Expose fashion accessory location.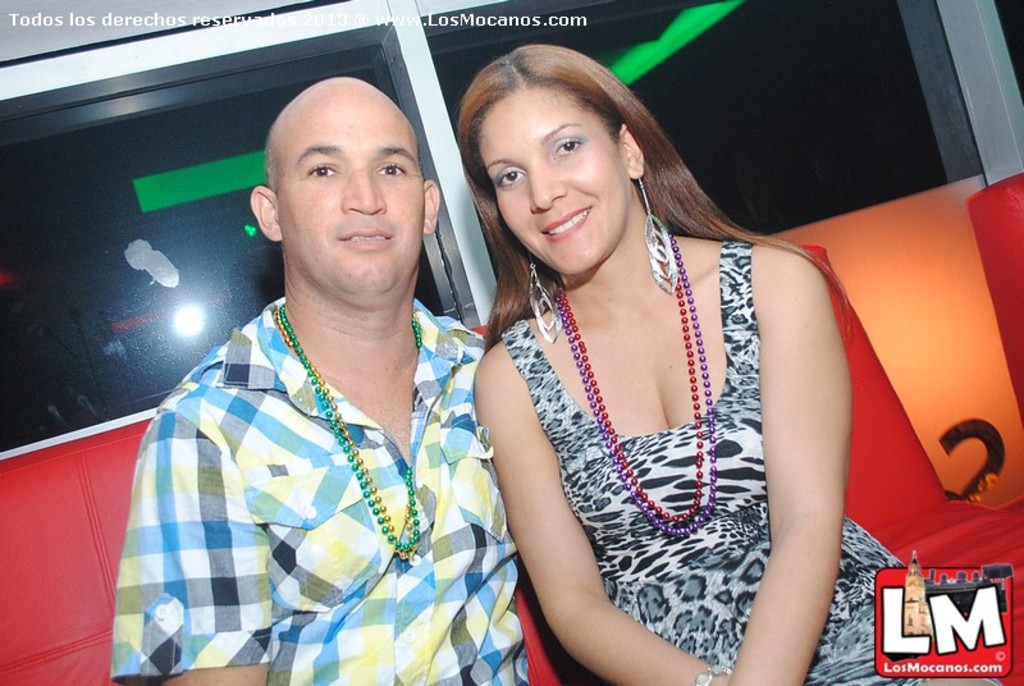
Exposed at rect(529, 253, 563, 348).
